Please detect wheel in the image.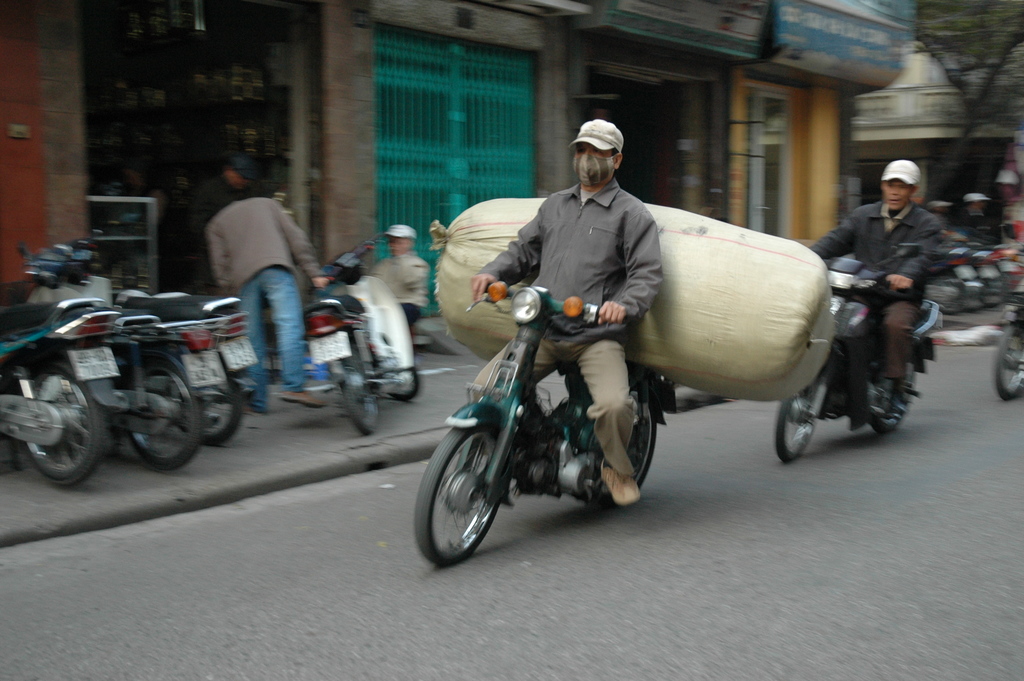
left=865, top=359, right=918, bottom=434.
